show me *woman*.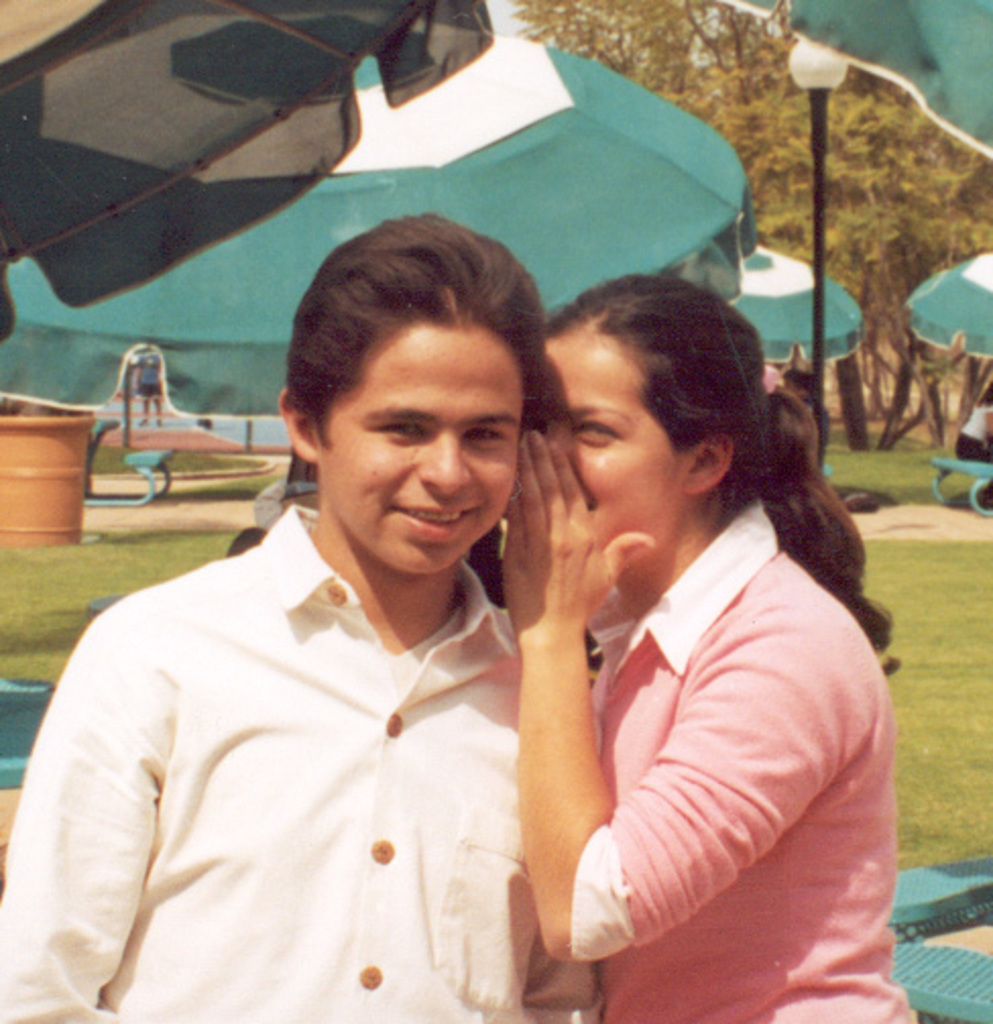
*woman* is here: crop(466, 248, 897, 1012).
